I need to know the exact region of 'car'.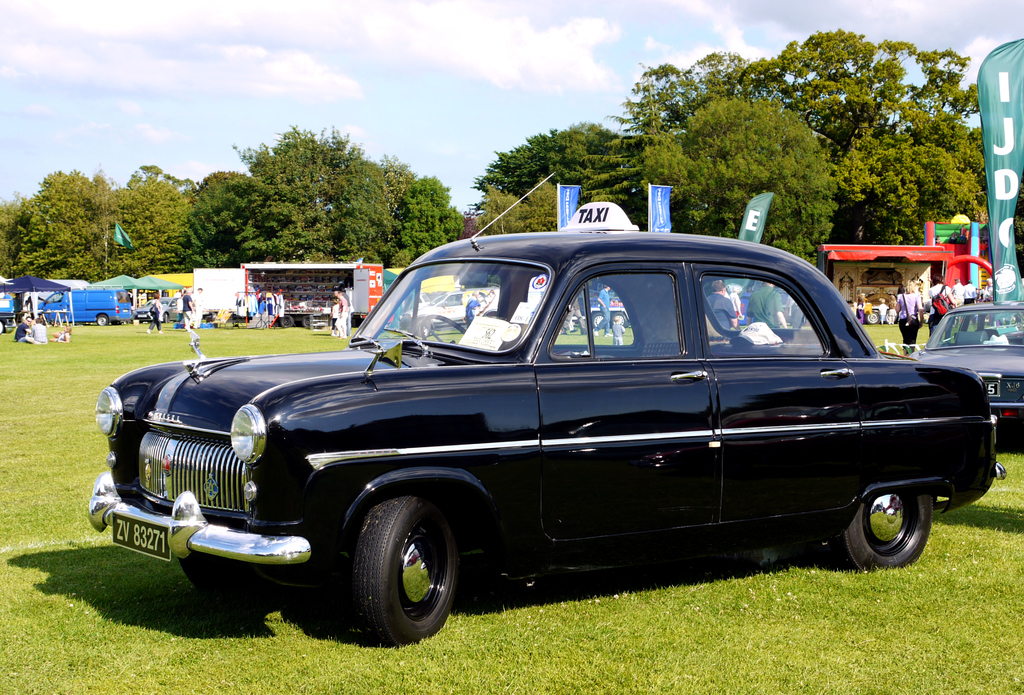
Region: Rect(92, 233, 992, 635).
